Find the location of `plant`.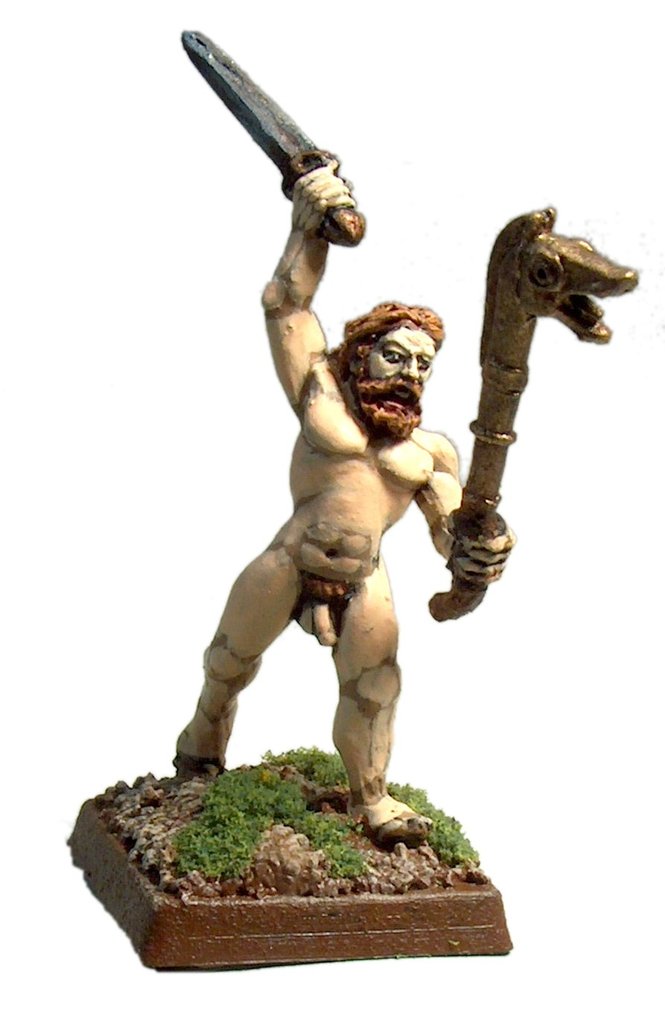
Location: 386:776:493:880.
